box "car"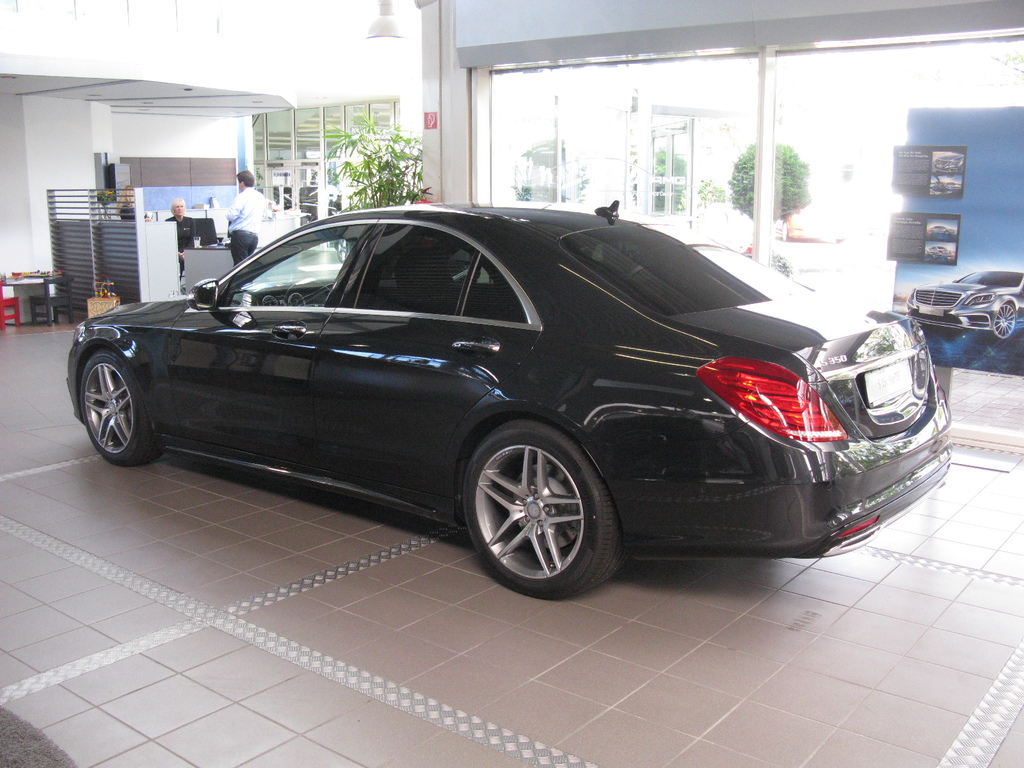
detection(65, 199, 950, 601)
